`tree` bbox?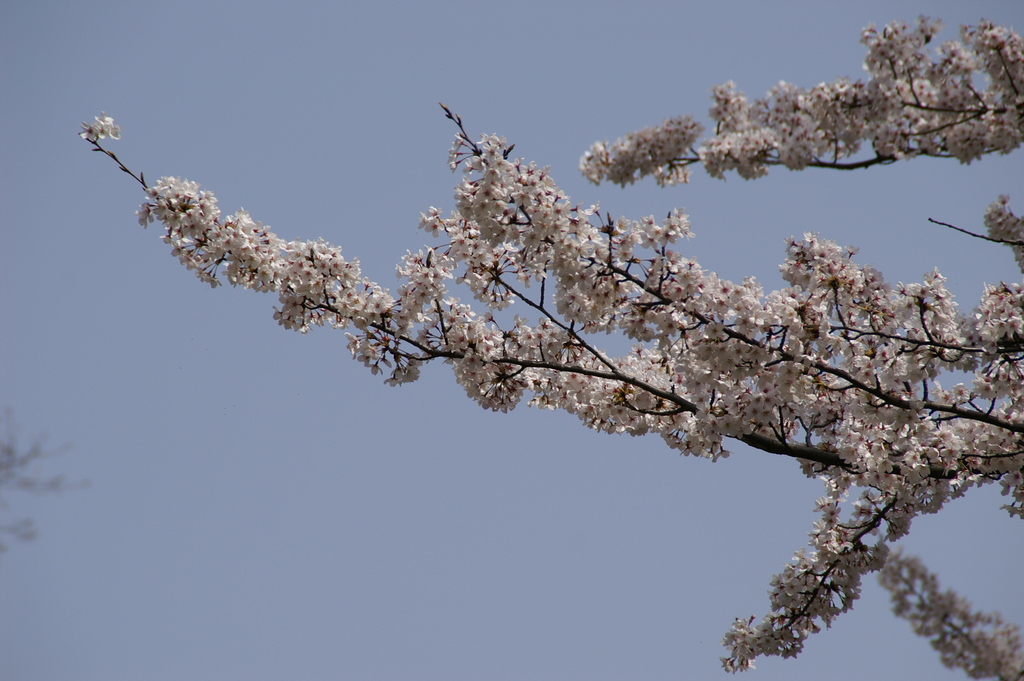
<bbox>81, 35, 1023, 680</bbox>
